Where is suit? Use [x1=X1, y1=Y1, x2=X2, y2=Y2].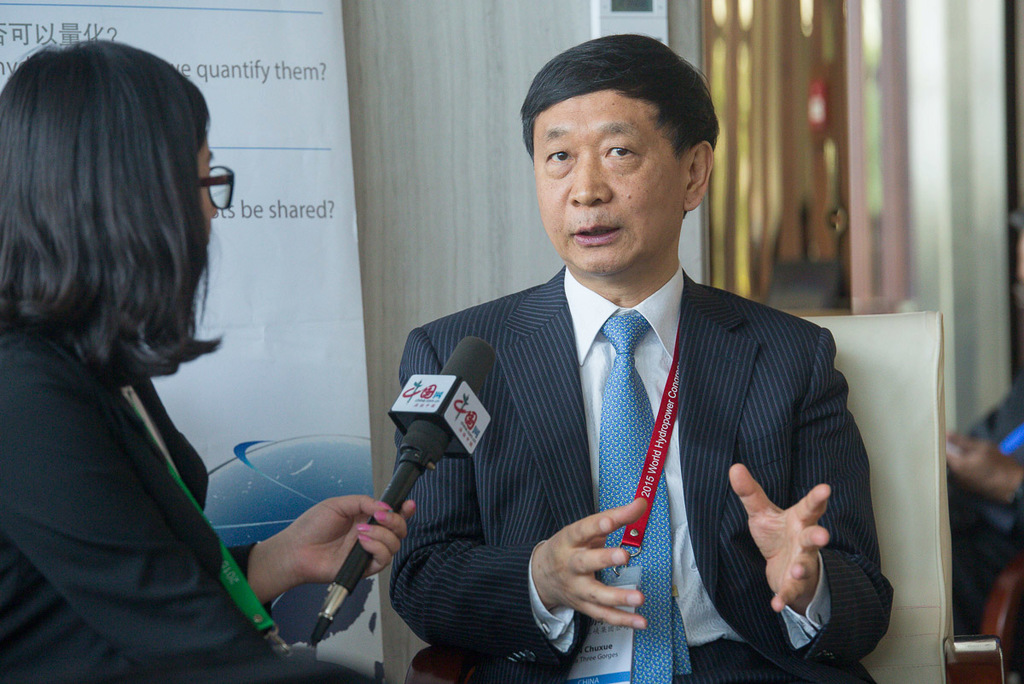
[x1=941, y1=375, x2=1023, y2=646].
